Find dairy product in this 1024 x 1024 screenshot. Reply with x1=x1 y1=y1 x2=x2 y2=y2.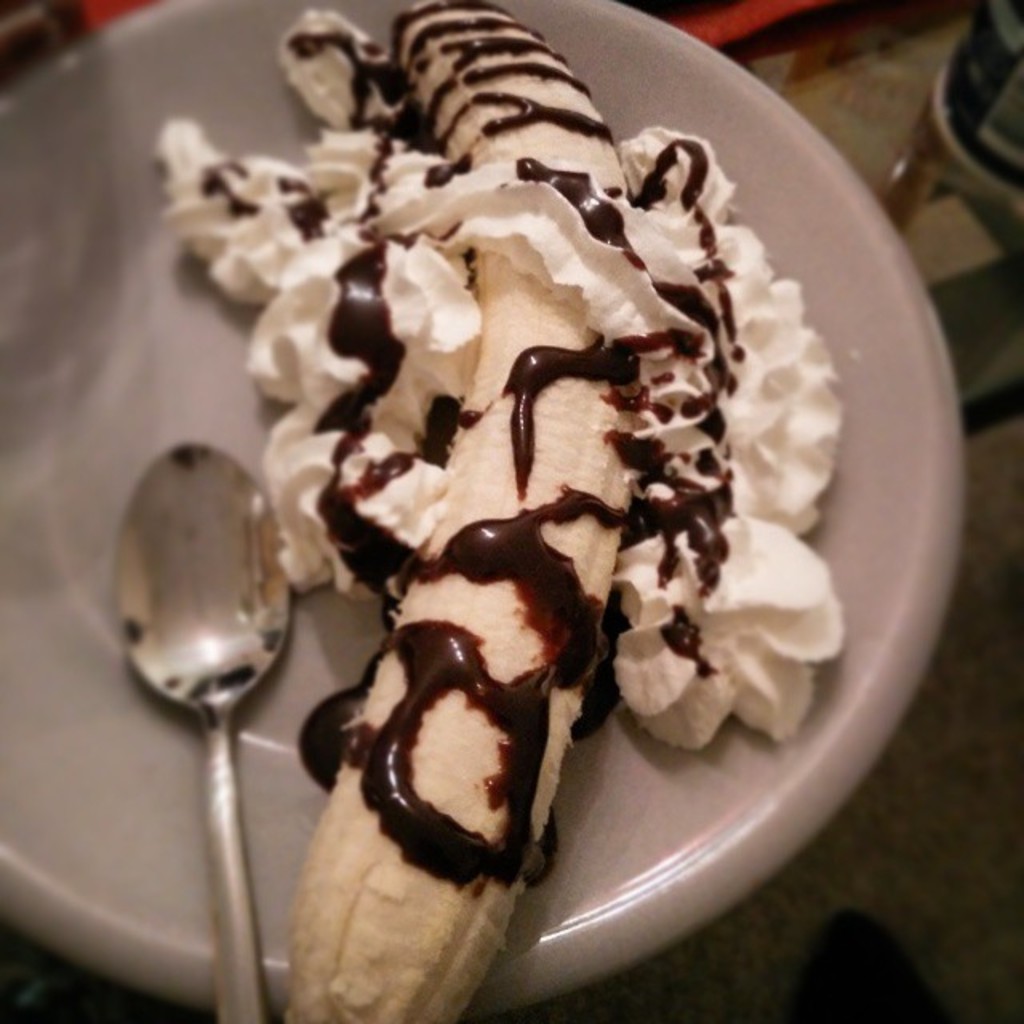
x1=149 y1=0 x2=846 y2=744.
